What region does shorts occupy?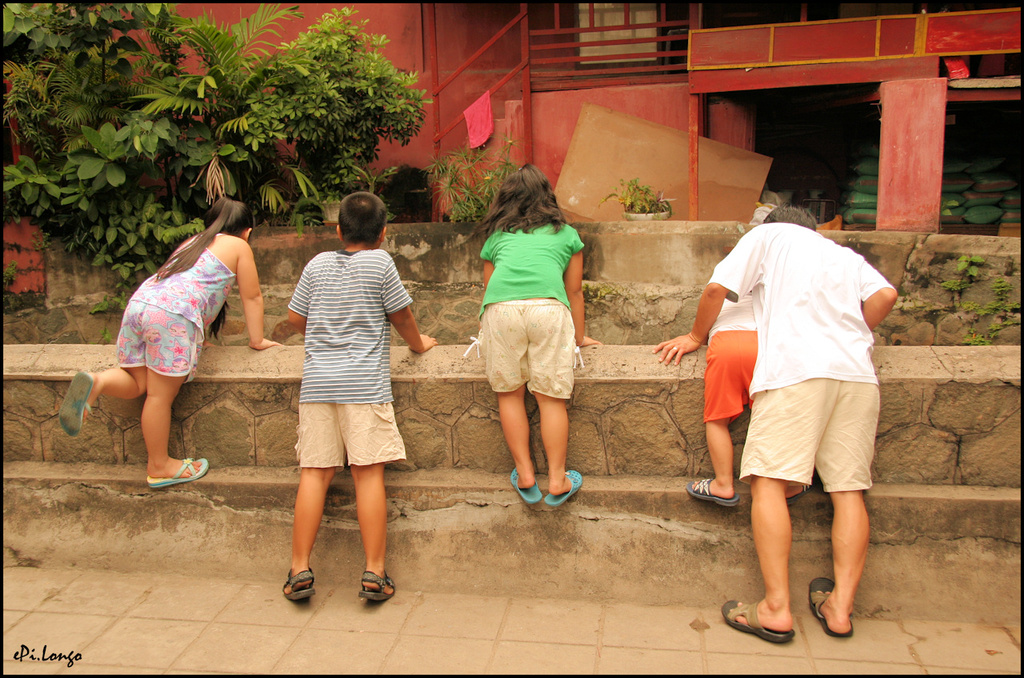
{"left": 282, "top": 393, "right": 401, "bottom": 465}.
